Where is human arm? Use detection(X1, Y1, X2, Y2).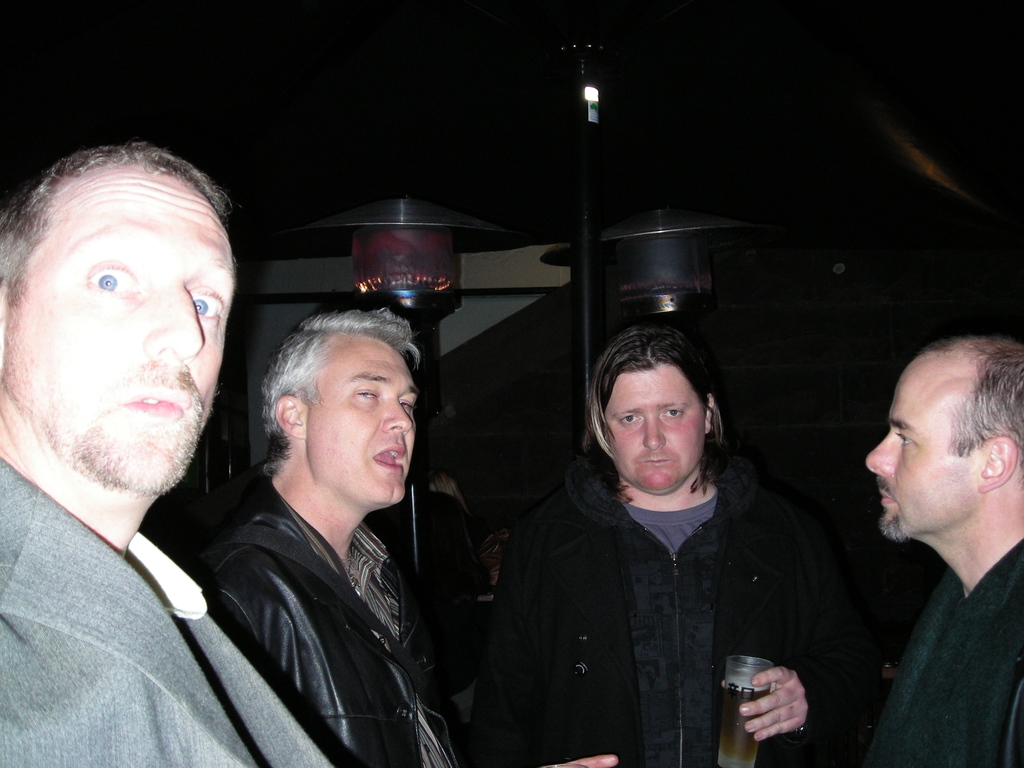
detection(503, 550, 630, 762).
